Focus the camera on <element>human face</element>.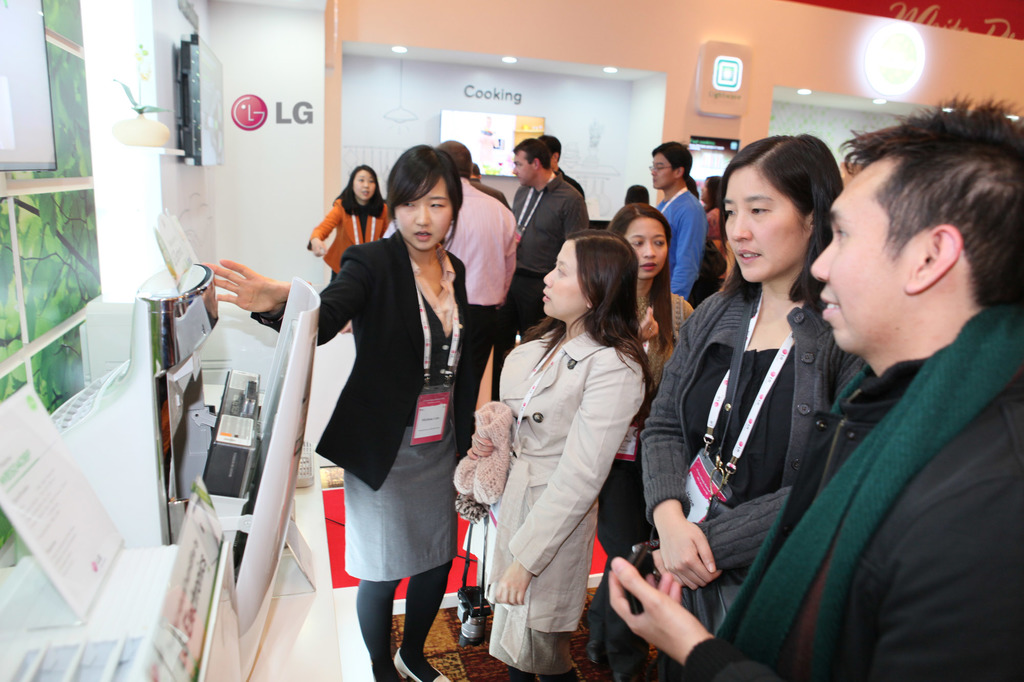
Focus region: {"left": 387, "top": 173, "right": 452, "bottom": 250}.
